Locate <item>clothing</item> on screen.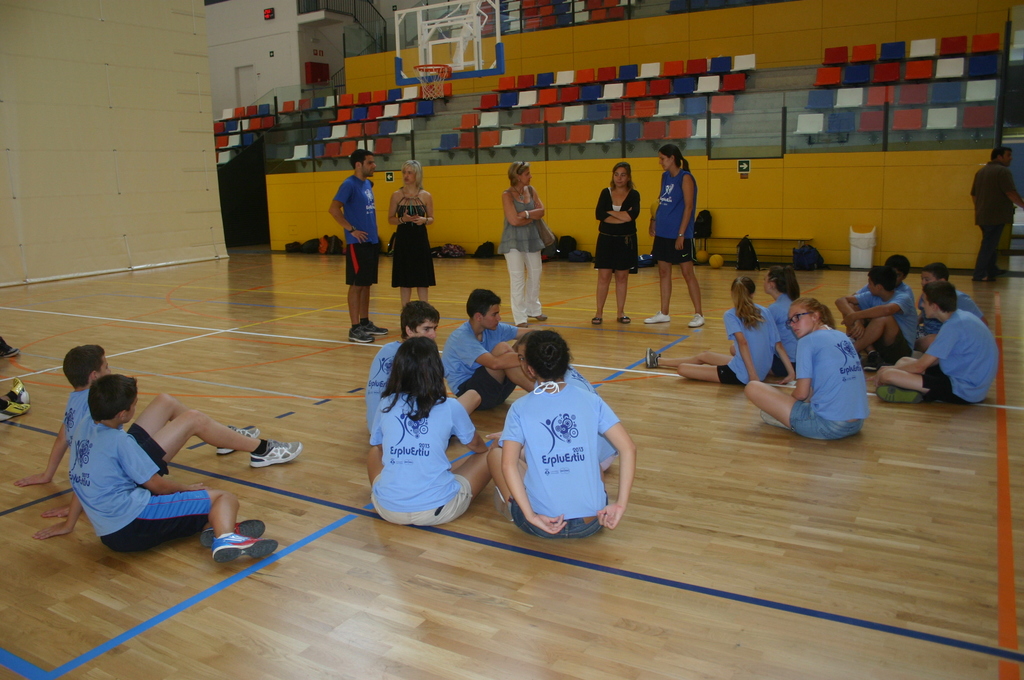
On screen at <region>430, 314, 522, 407</region>.
